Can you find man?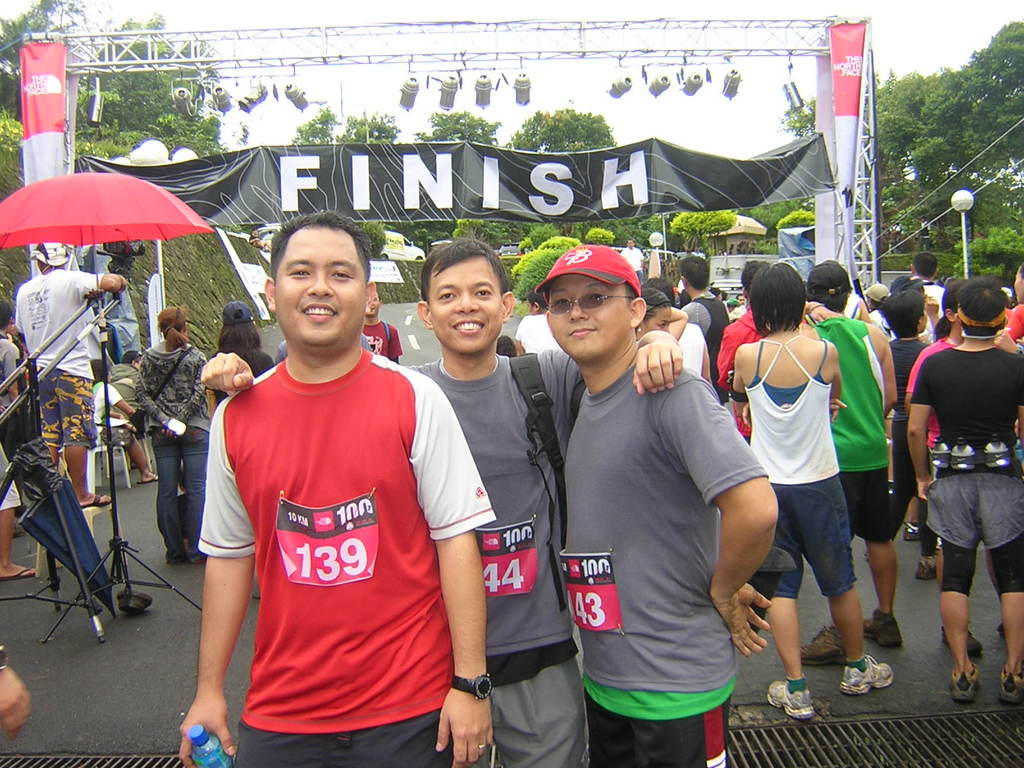
Yes, bounding box: <bbox>181, 214, 492, 767</bbox>.
